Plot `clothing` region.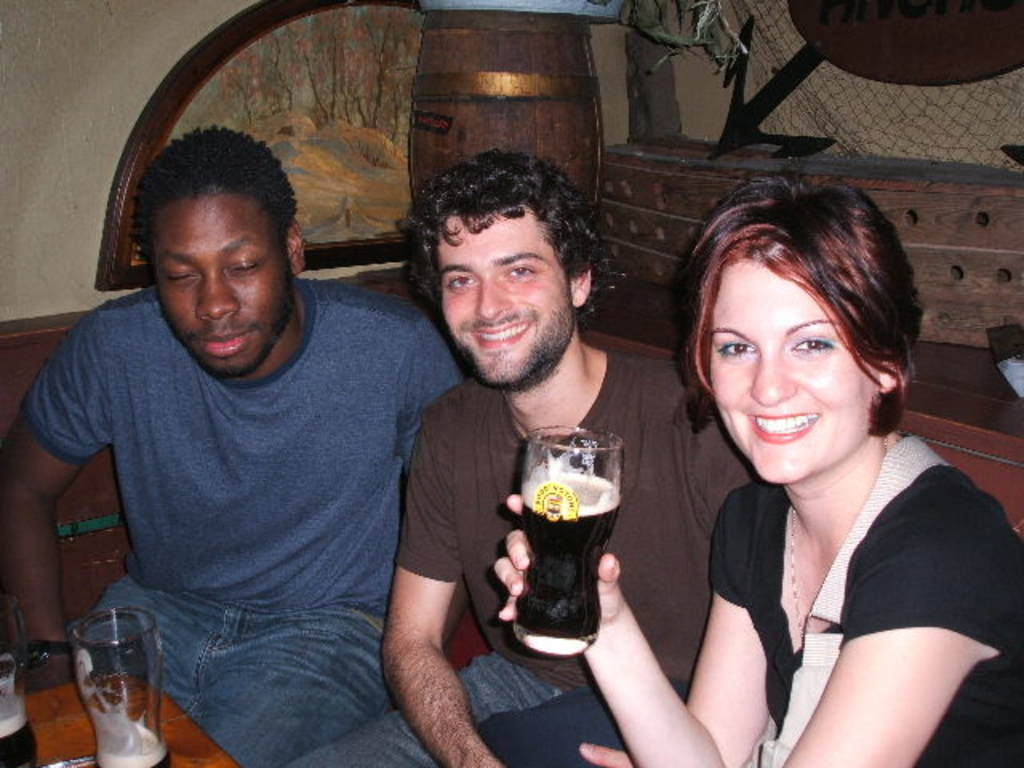
Plotted at {"x1": 24, "y1": 280, "x2": 459, "y2": 766}.
